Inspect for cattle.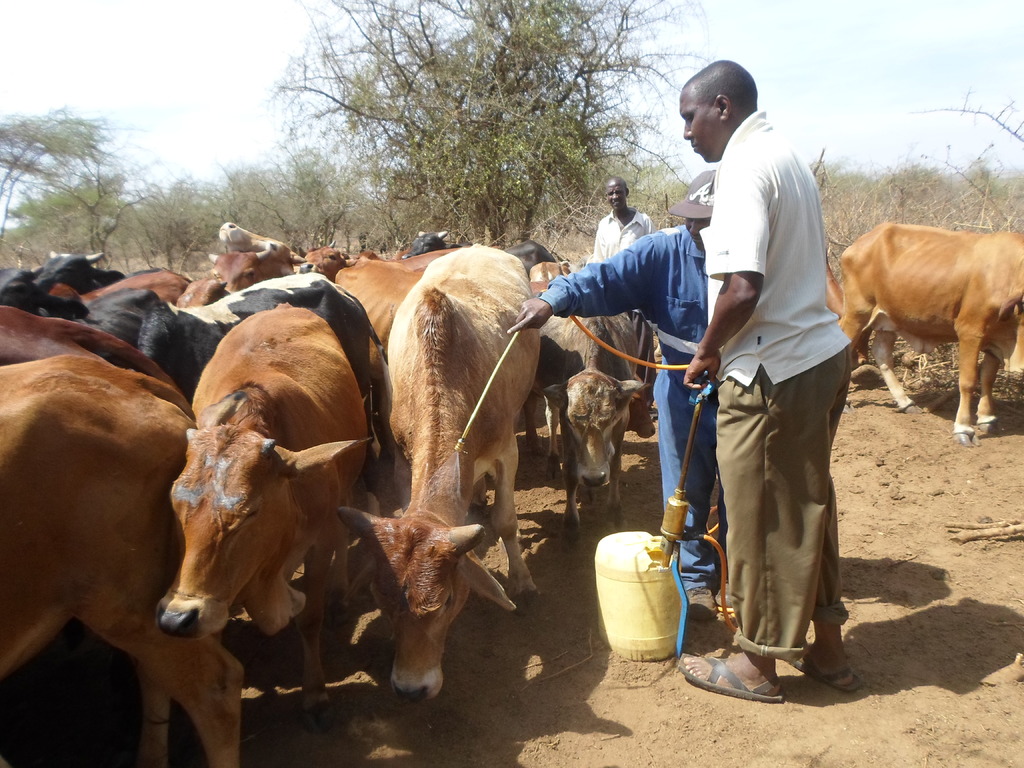
Inspection: [127, 267, 390, 493].
